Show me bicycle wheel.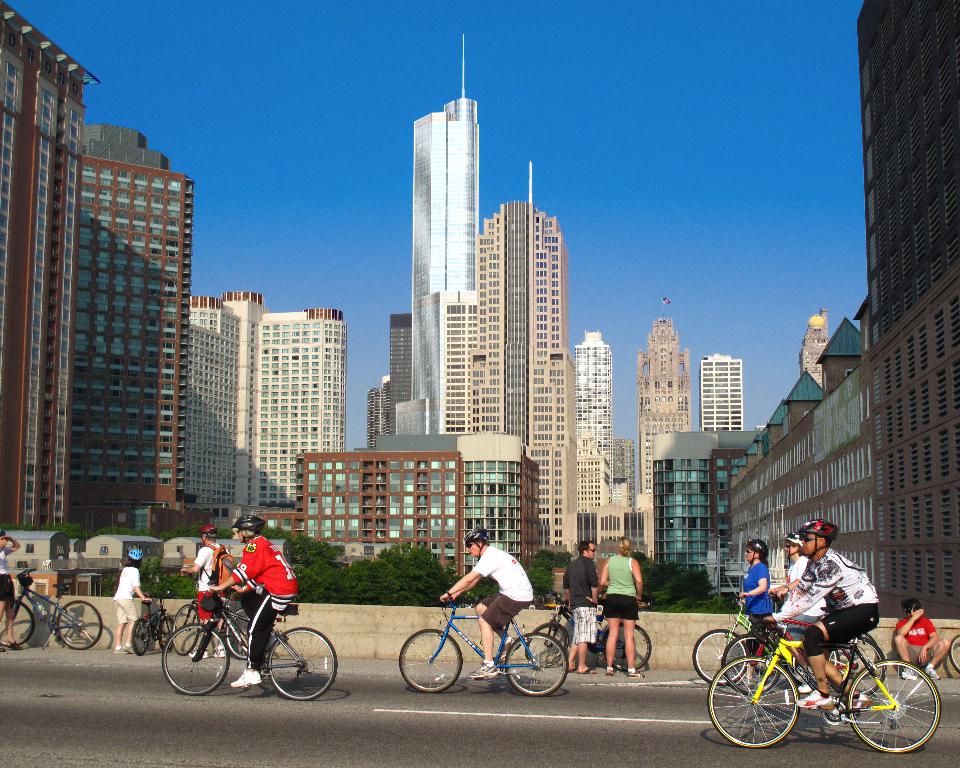
bicycle wheel is here: locate(396, 628, 464, 692).
